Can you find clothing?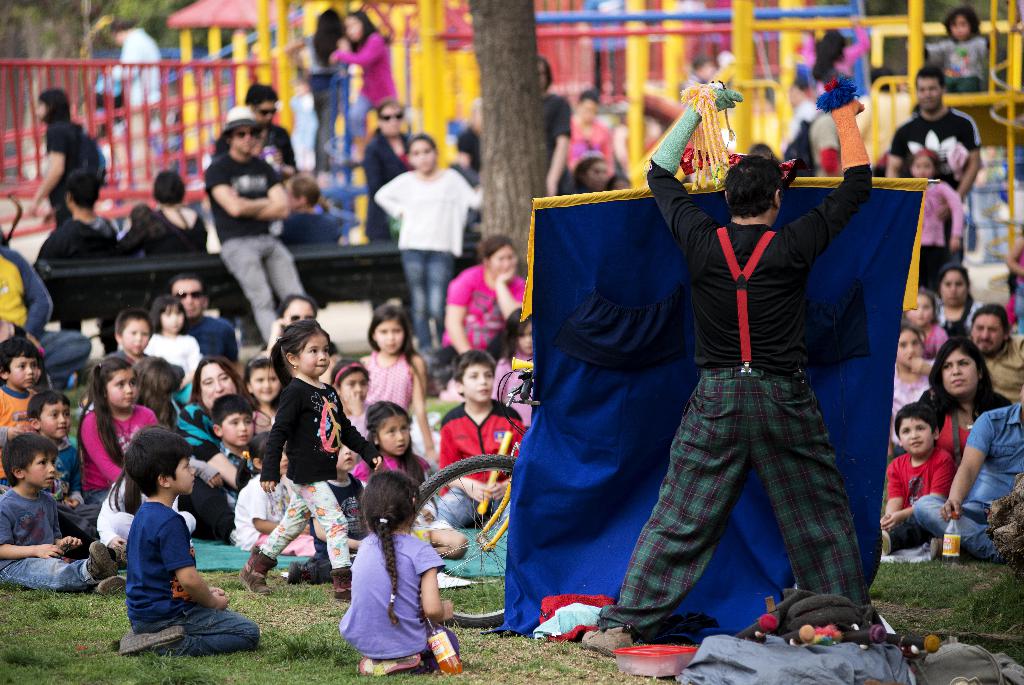
Yes, bounding box: bbox=(28, 205, 119, 328).
